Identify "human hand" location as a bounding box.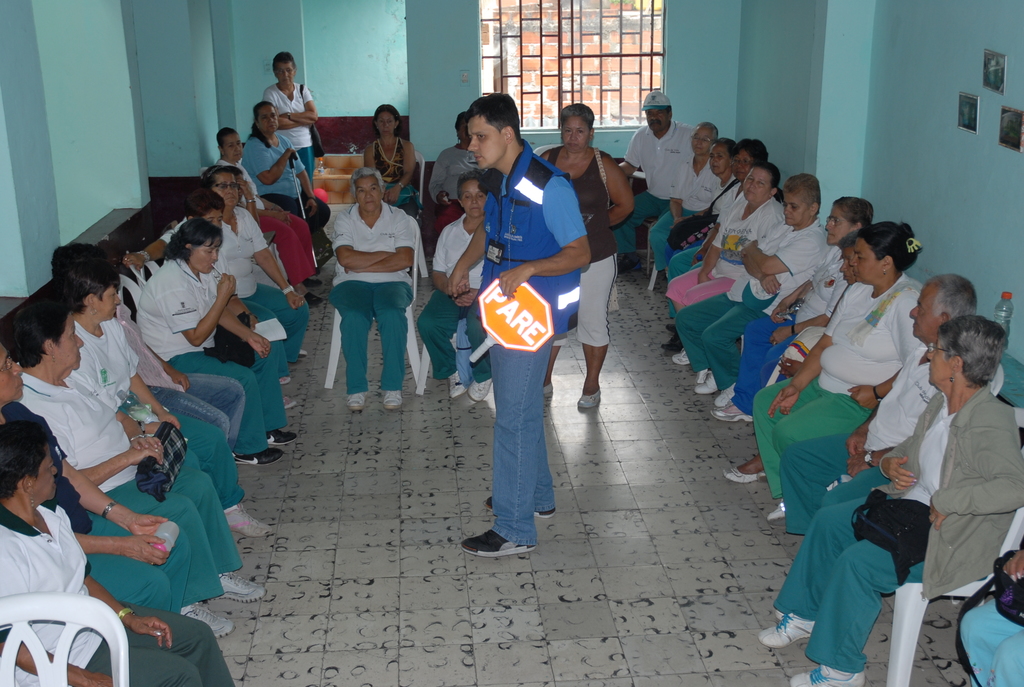
Rect(1002, 548, 1023, 582).
